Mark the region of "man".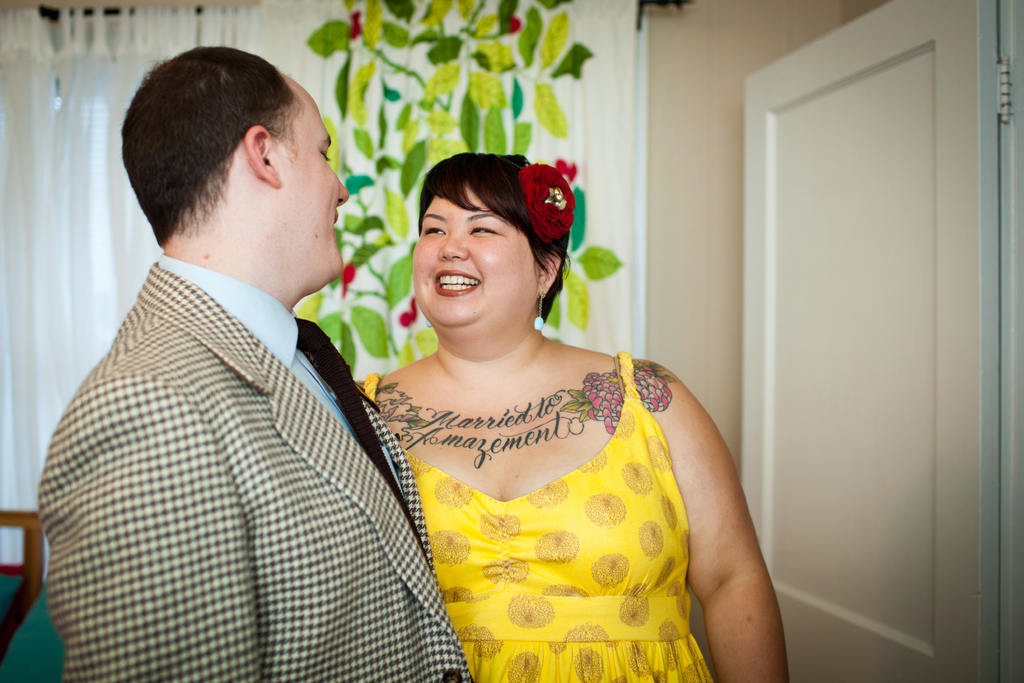
Region: bbox=[22, 22, 454, 670].
